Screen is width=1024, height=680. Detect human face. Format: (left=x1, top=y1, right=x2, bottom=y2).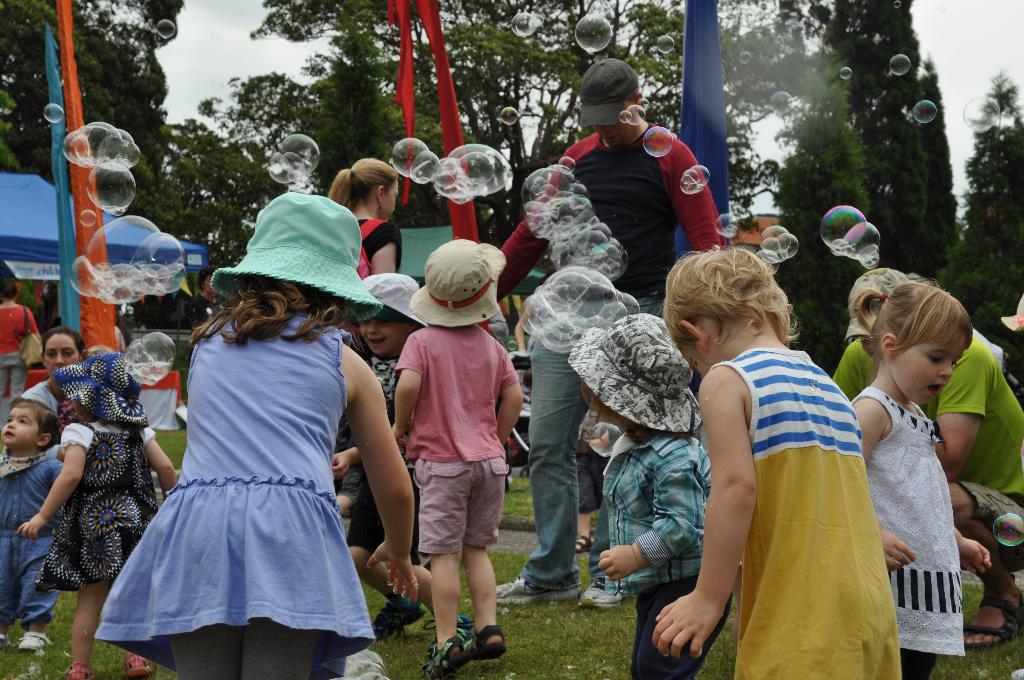
(left=673, top=339, right=701, bottom=374).
